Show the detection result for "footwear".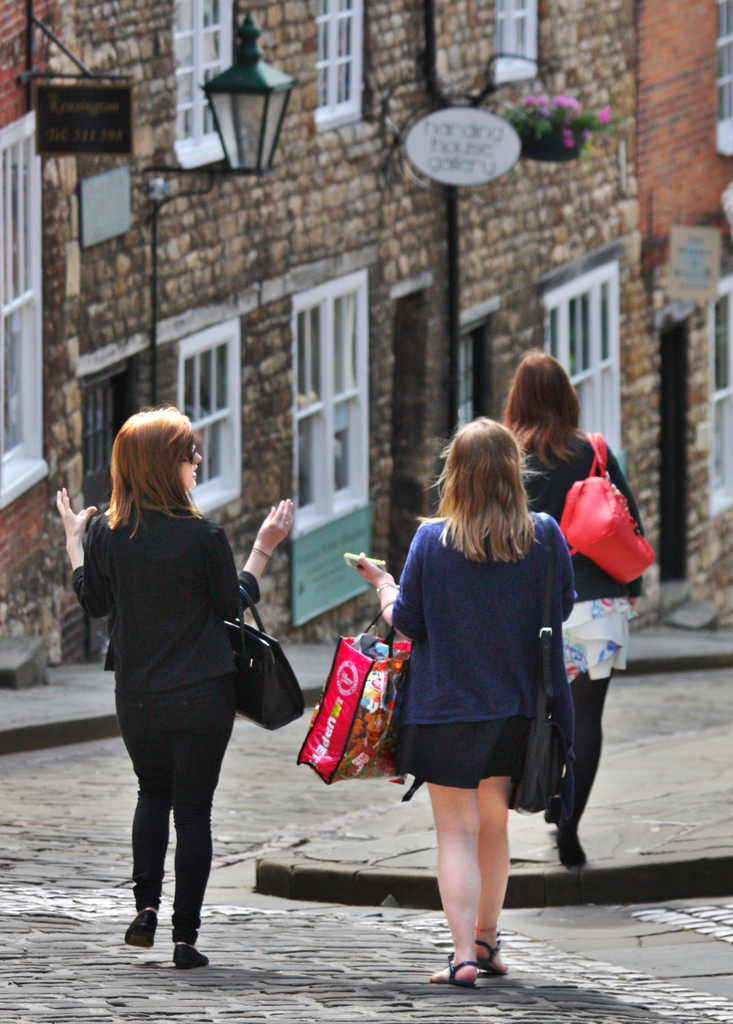
crop(172, 941, 212, 974).
